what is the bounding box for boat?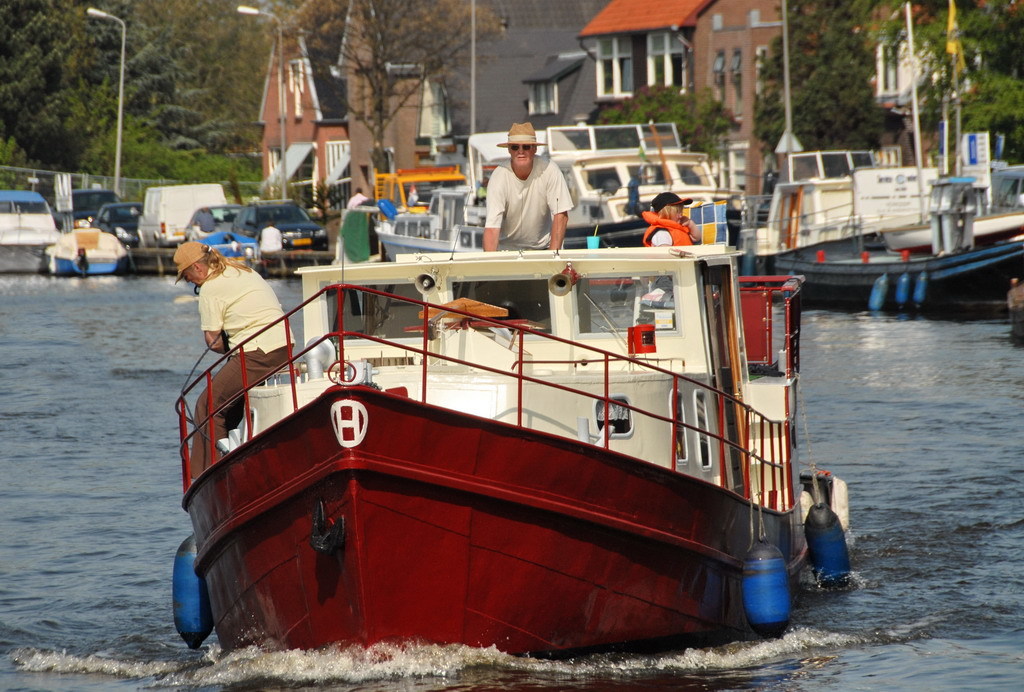
(x1=0, y1=182, x2=54, y2=273).
